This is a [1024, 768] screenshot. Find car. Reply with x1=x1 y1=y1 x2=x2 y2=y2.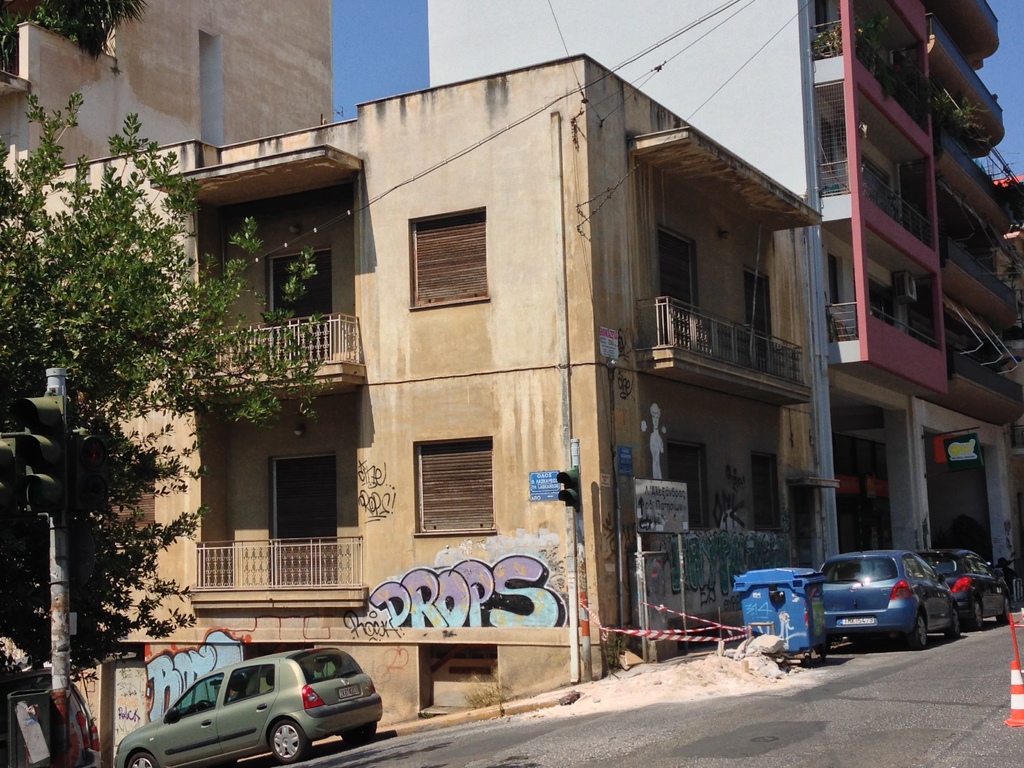
x1=925 y1=544 x2=1011 y2=628.
